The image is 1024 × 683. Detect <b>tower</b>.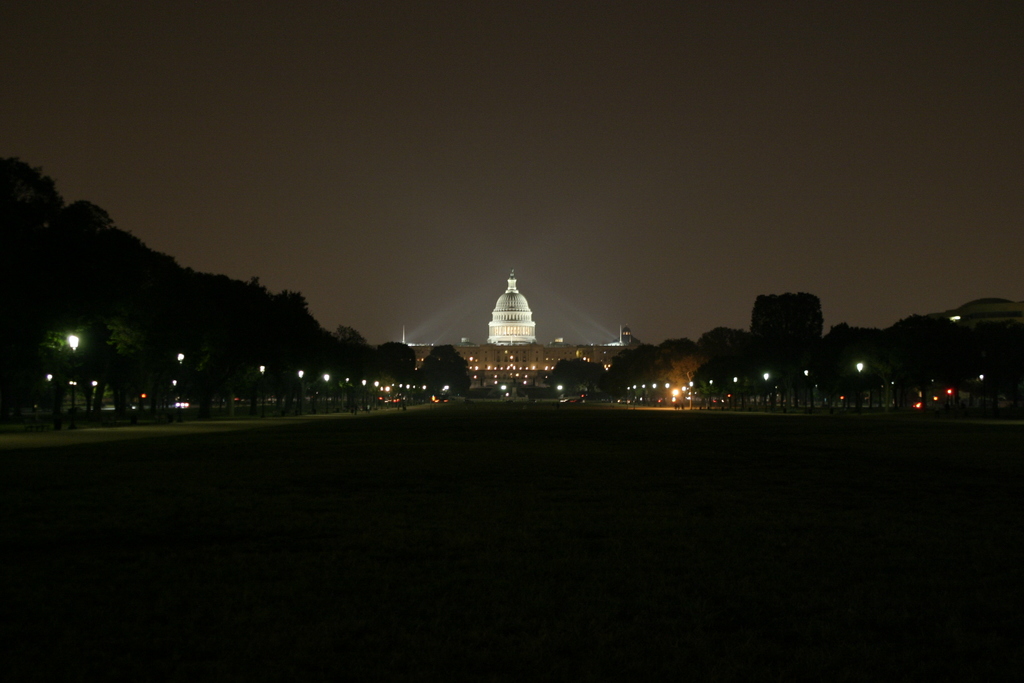
Detection: 485:270:538:348.
